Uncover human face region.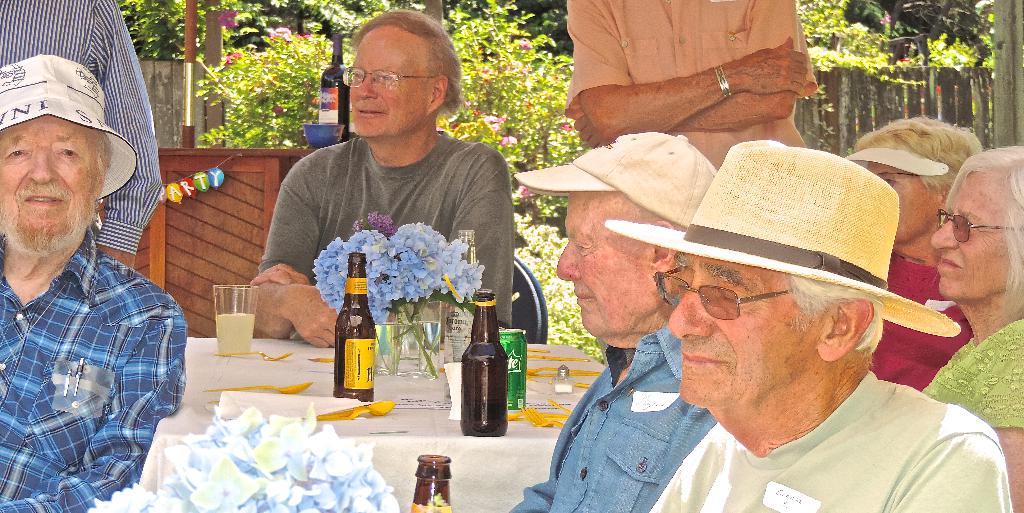
Uncovered: box(925, 170, 1008, 300).
